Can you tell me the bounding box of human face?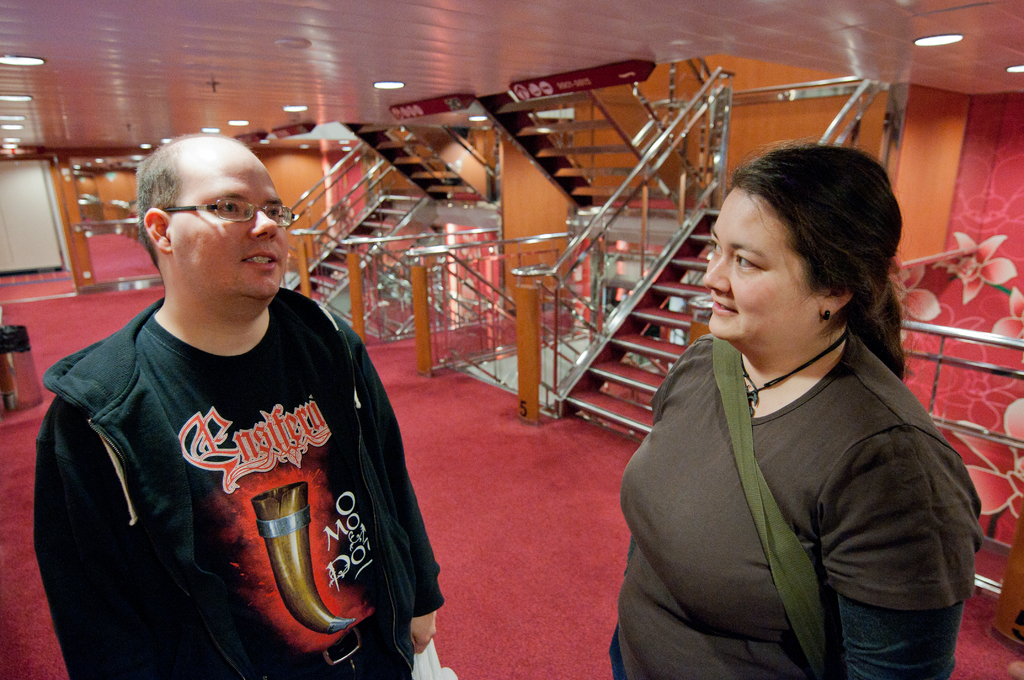
select_region(170, 143, 293, 301).
